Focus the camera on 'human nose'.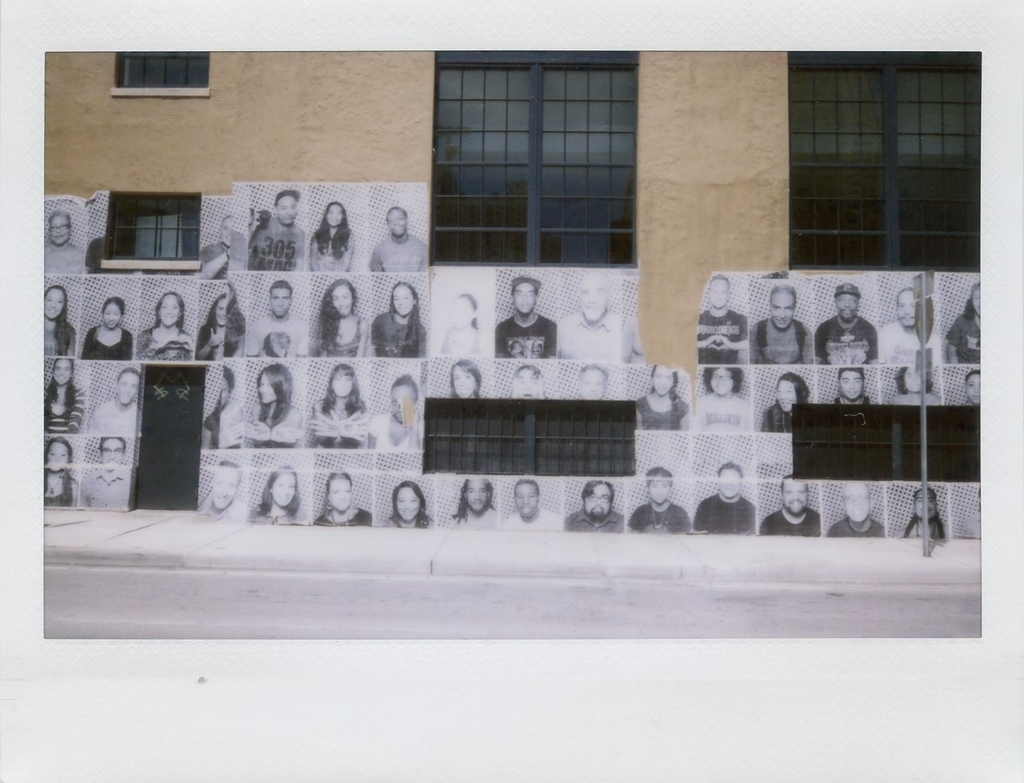
Focus region: 847 380 855 391.
